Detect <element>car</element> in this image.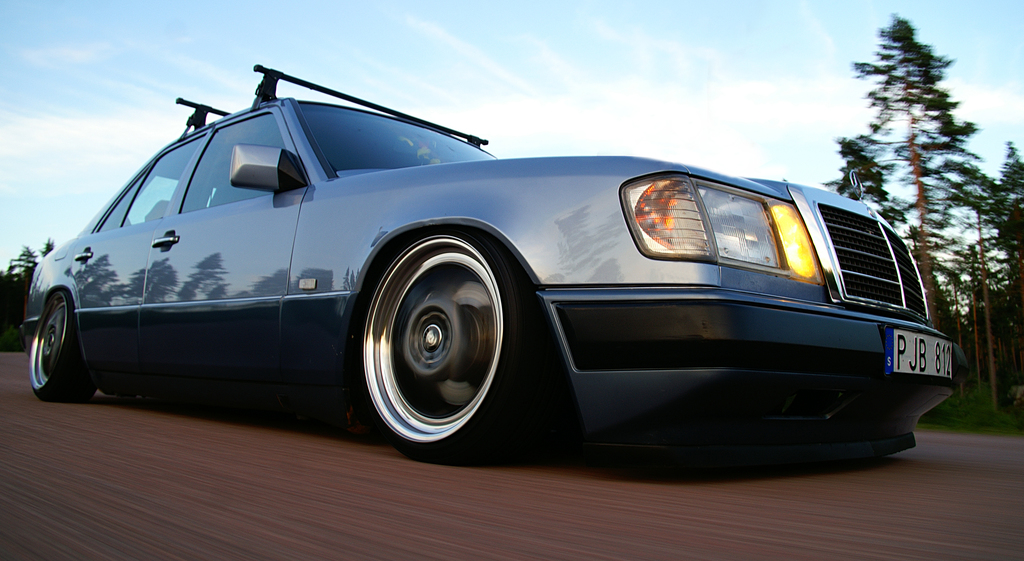
Detection: 1 58 983 492.
